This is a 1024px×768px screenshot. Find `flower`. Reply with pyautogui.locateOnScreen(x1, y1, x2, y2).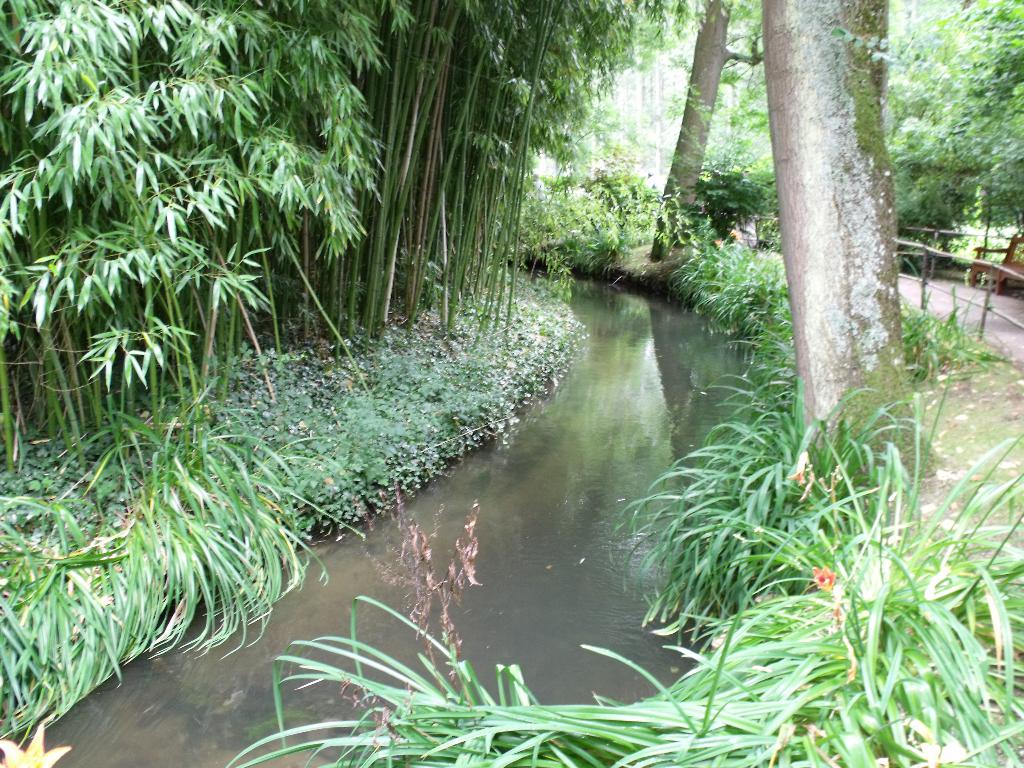
pyautogui.locateOnScreen(810, 565, 838, 593).
